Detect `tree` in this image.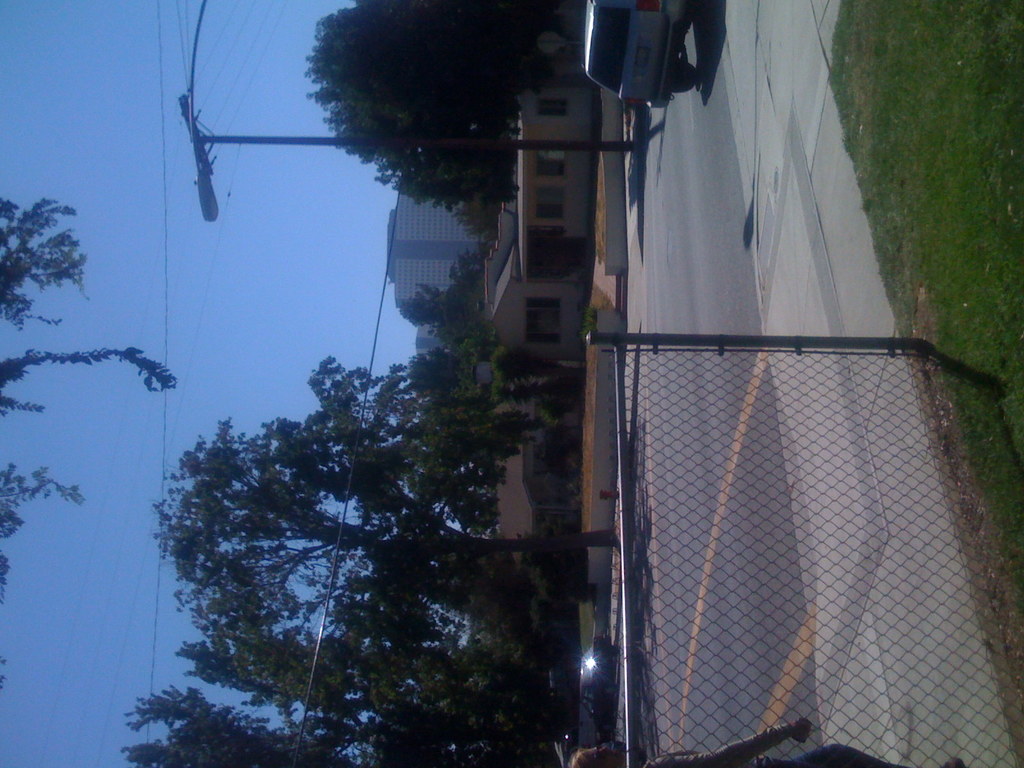
Detection: left=118, top=688, right=364, bottom=766.
